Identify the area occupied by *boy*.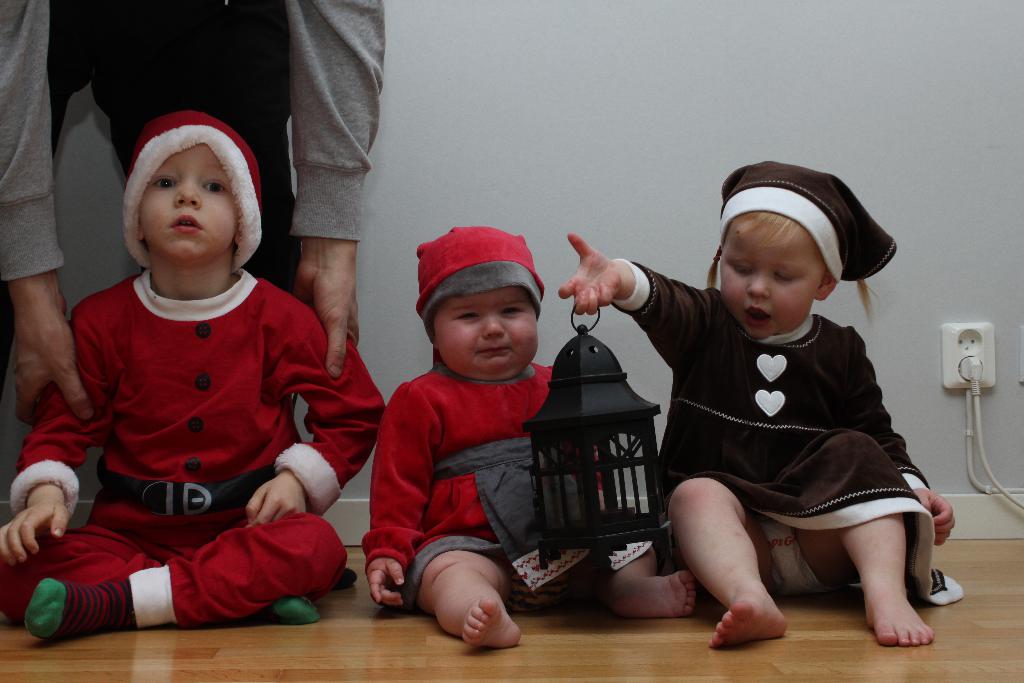
Area: {"left": 360, "top": 226, "right": 701, "bottom": 654}.
